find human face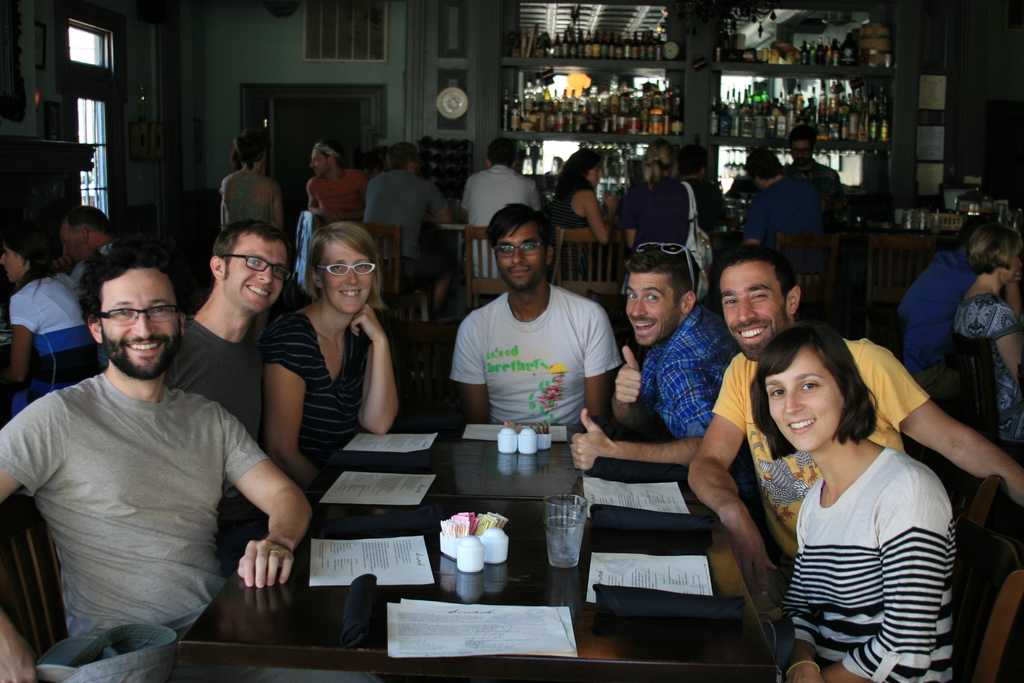
region(300, 138, 333, 178)
